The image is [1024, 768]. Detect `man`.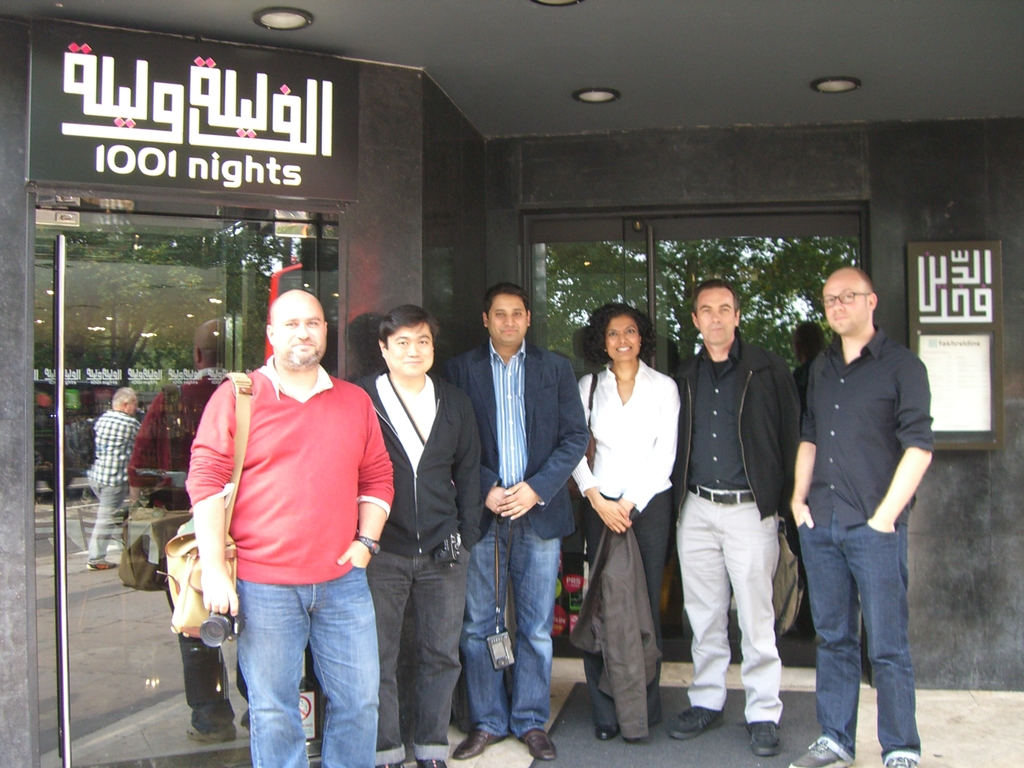
Detection: locate(438, 284, 587, 762).
